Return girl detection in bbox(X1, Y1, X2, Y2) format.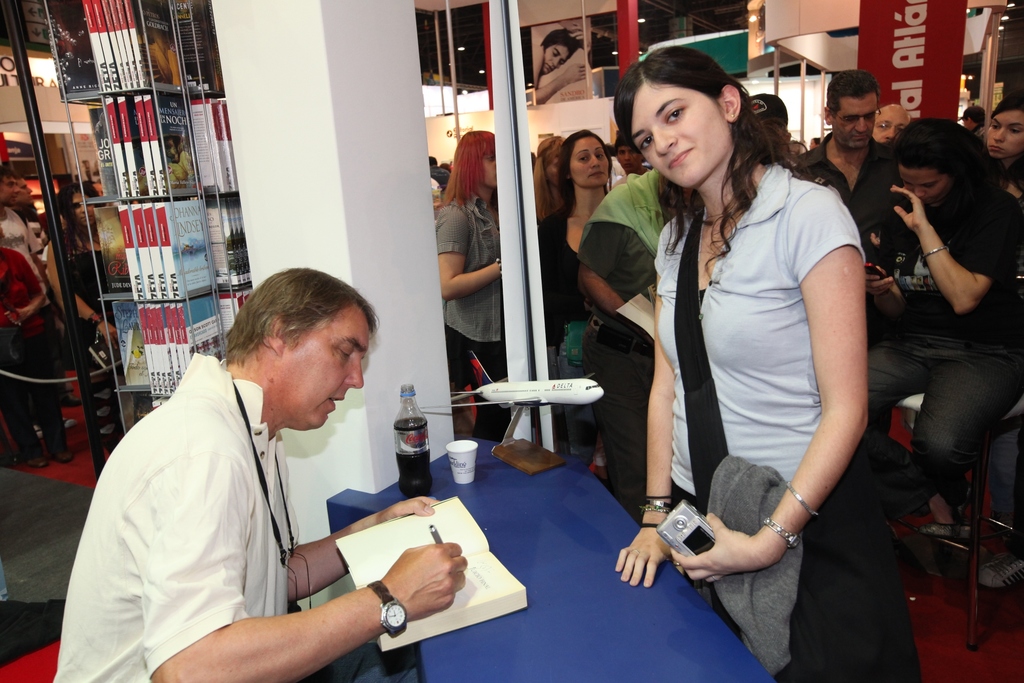
bbox(614, 42, 873, 682).
